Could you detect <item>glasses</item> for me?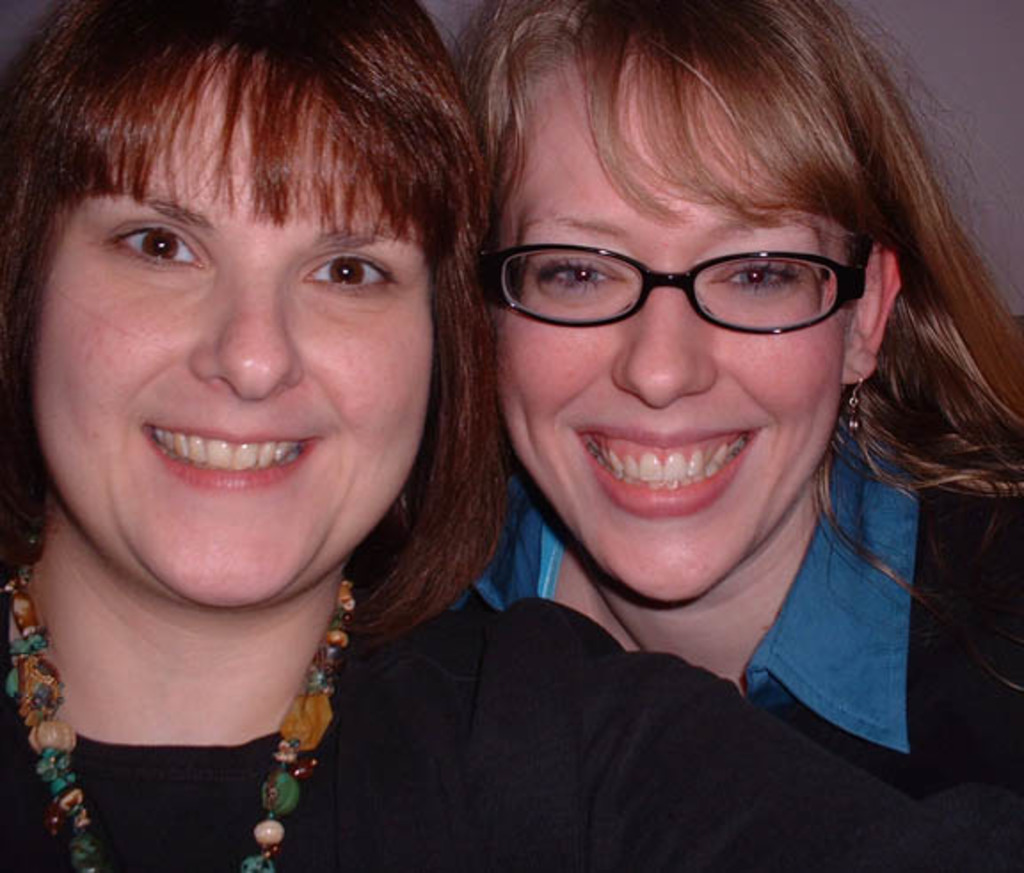
Detection result: x1=471, y1=231, x2=885, y2=336.
